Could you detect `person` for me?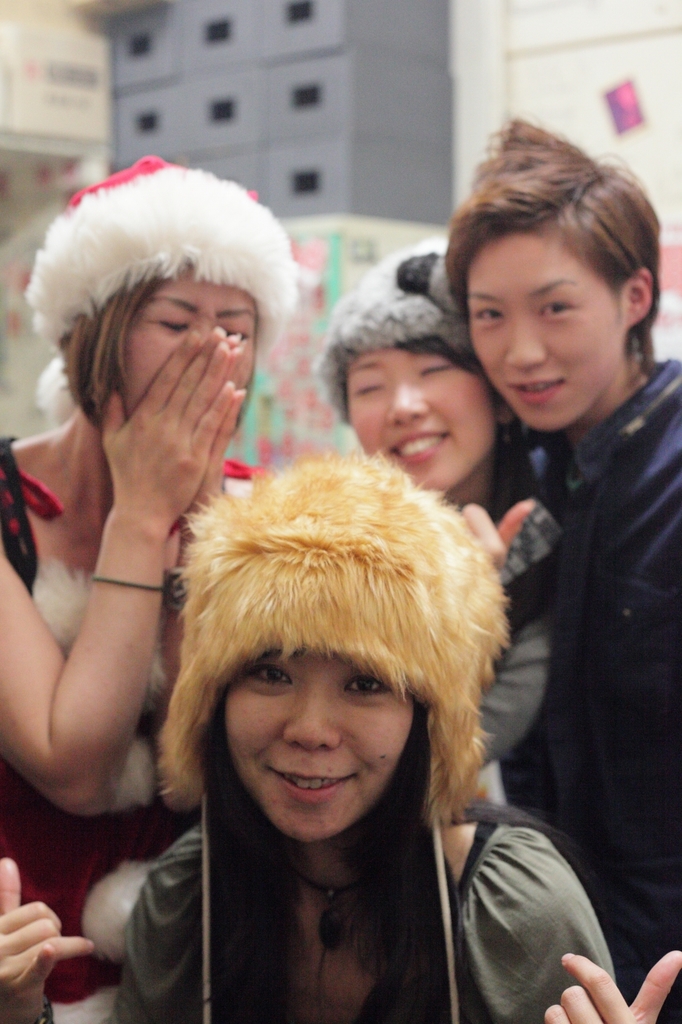
Detection result: {"x1": 318, "y1": 239, "x2": 548, "y2": 810}.
